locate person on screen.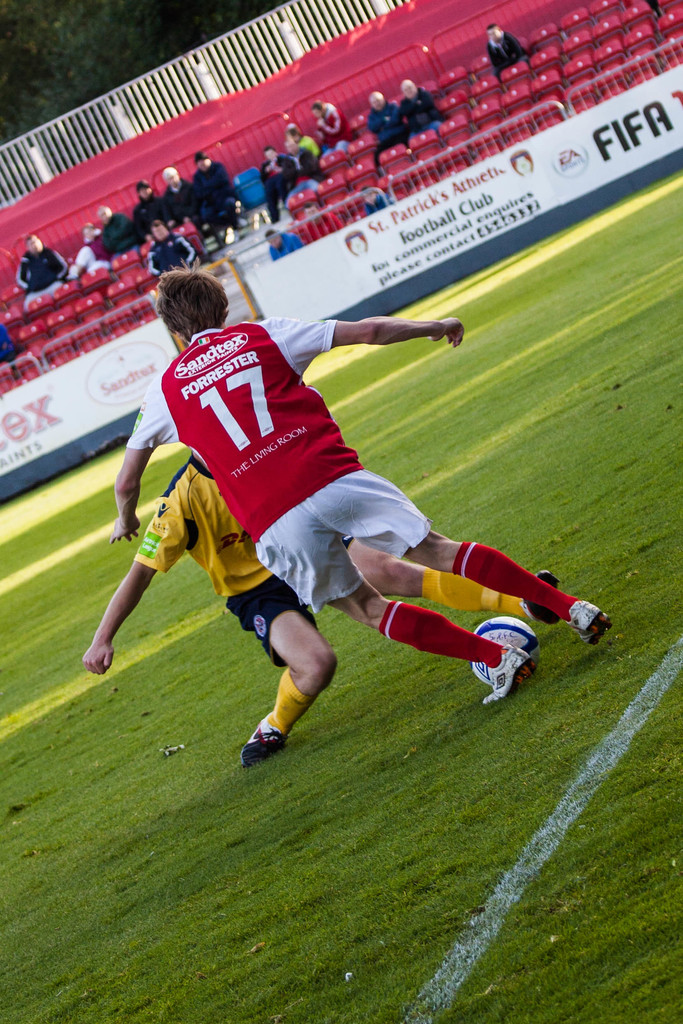
On screen at x1=479, y1=22, x2=526, y2=74.
